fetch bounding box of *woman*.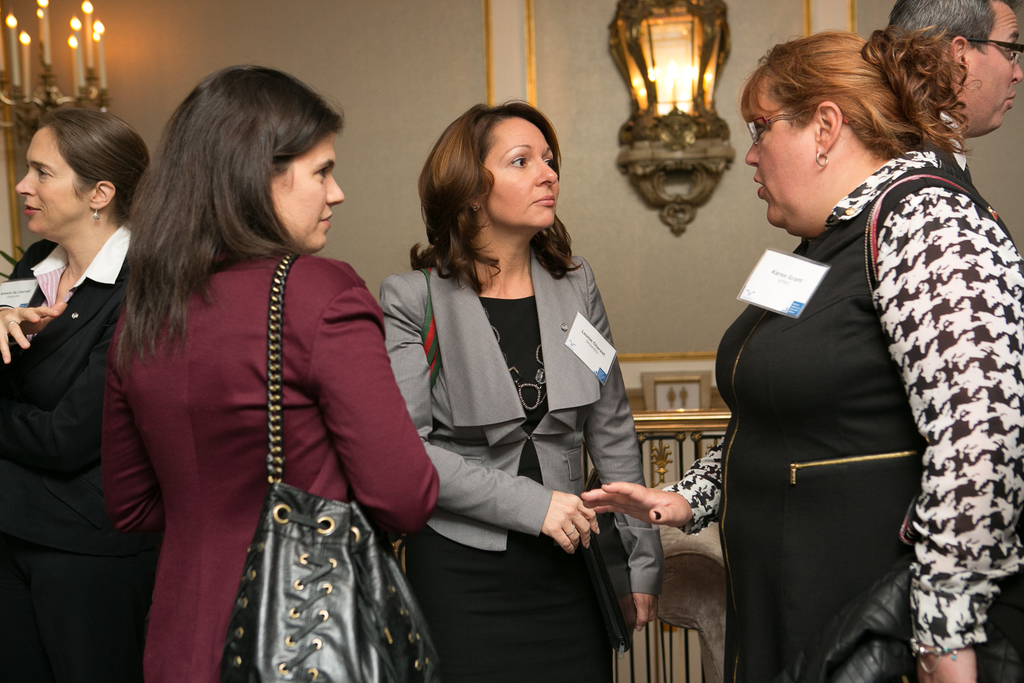
Bbox: bbox=[0, 106, 161, 682].
